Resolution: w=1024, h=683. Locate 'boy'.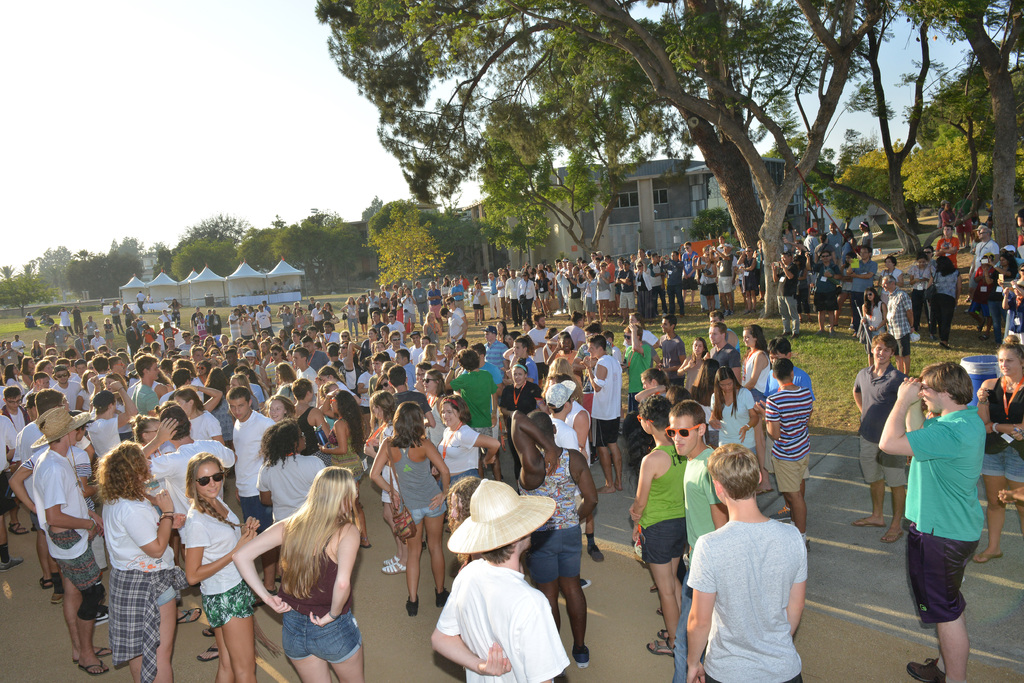
left=225, top=388, right=278, bottom=589.
